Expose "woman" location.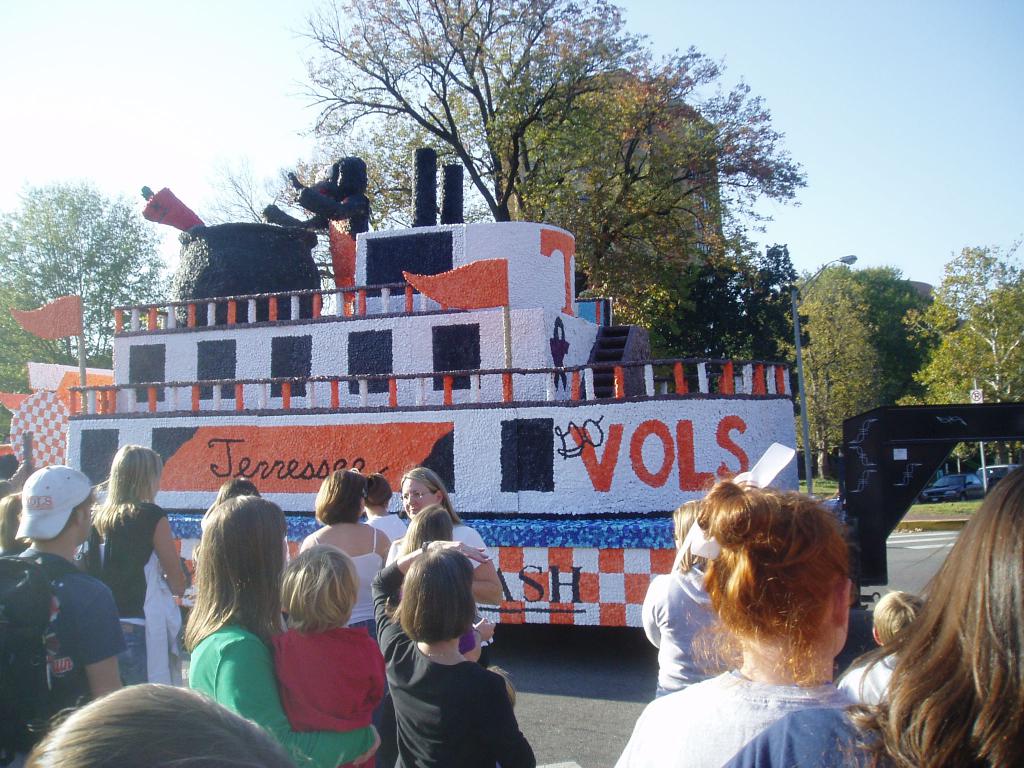
Exposed at detection(609, 479, 906, 767).
